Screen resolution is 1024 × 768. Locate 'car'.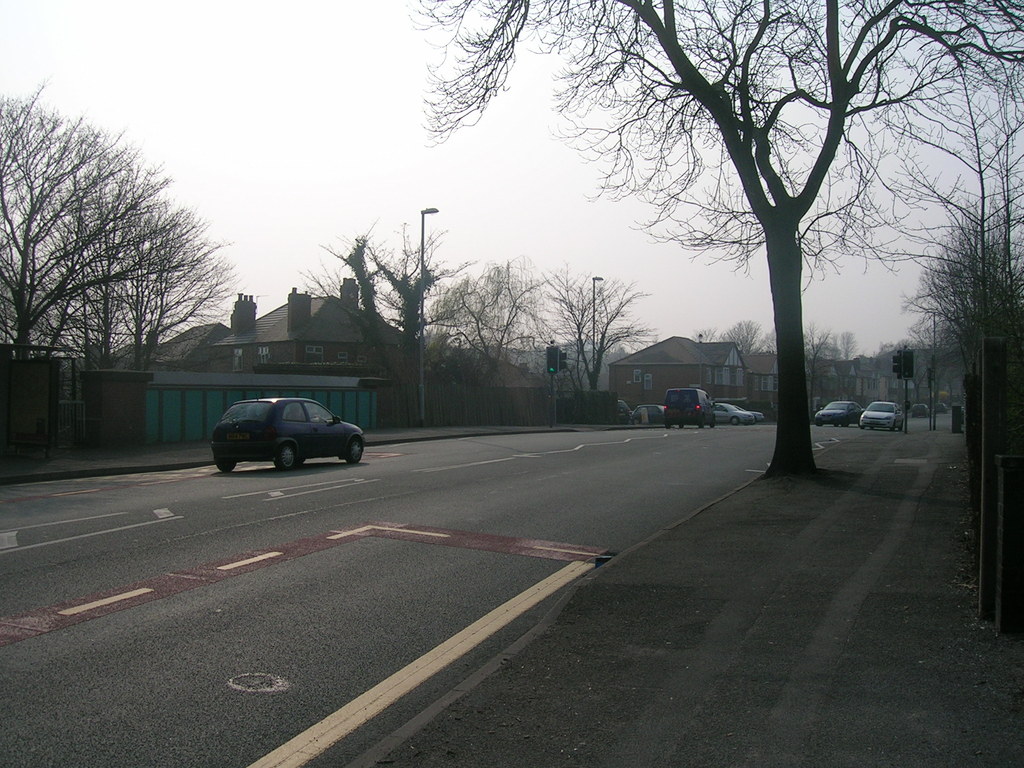
x1=713 y1=401 x2=754 y2=426.
